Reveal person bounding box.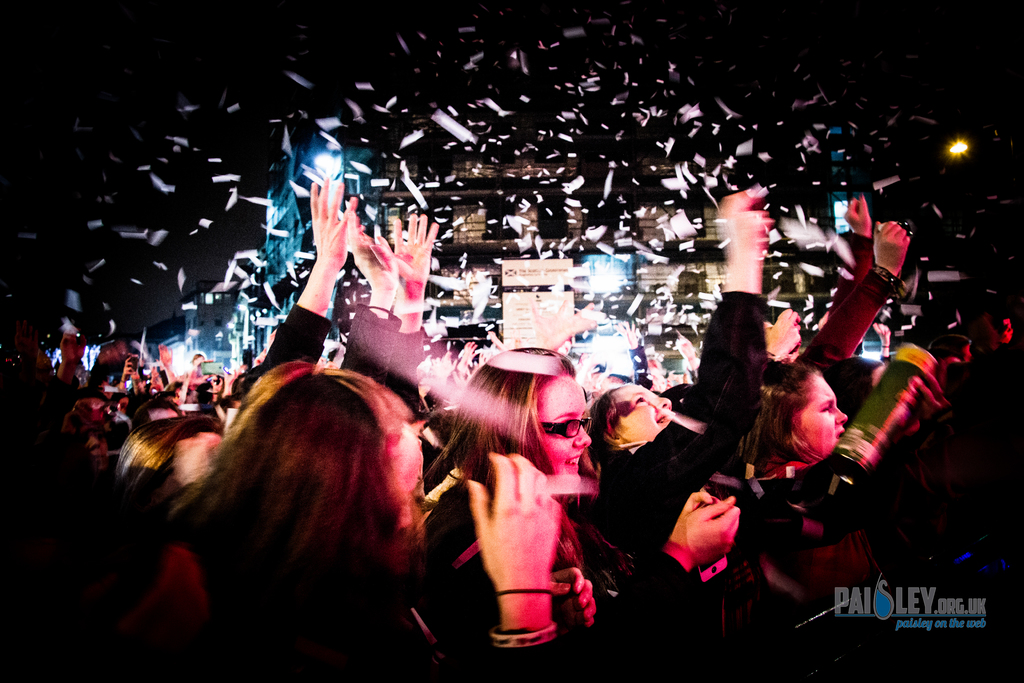
Revealed: x1=812 y1=197 x2=906 y2=366.
